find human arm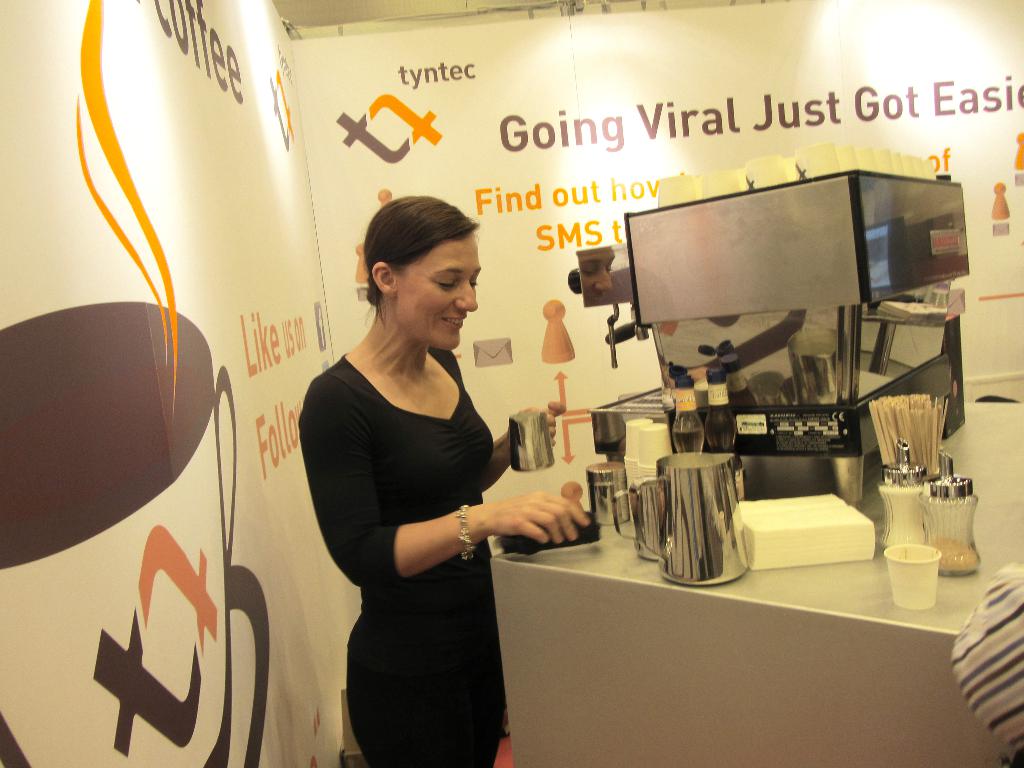
crop(483, 399, 569, 491)
